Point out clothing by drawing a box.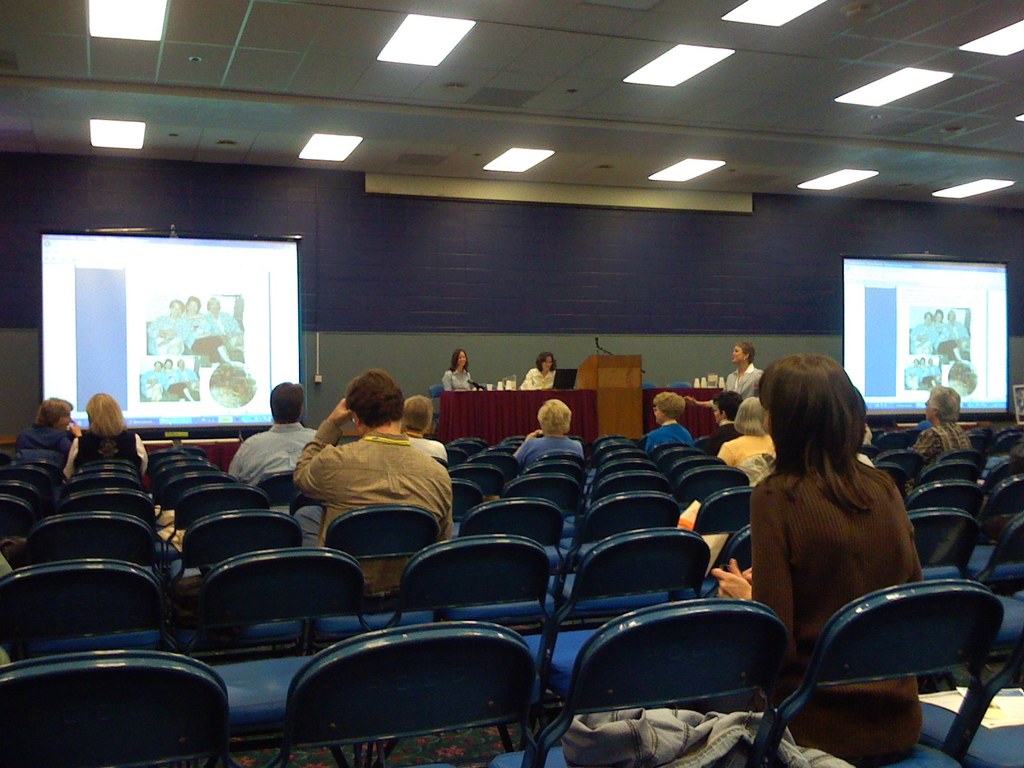
185,312,226,354.
